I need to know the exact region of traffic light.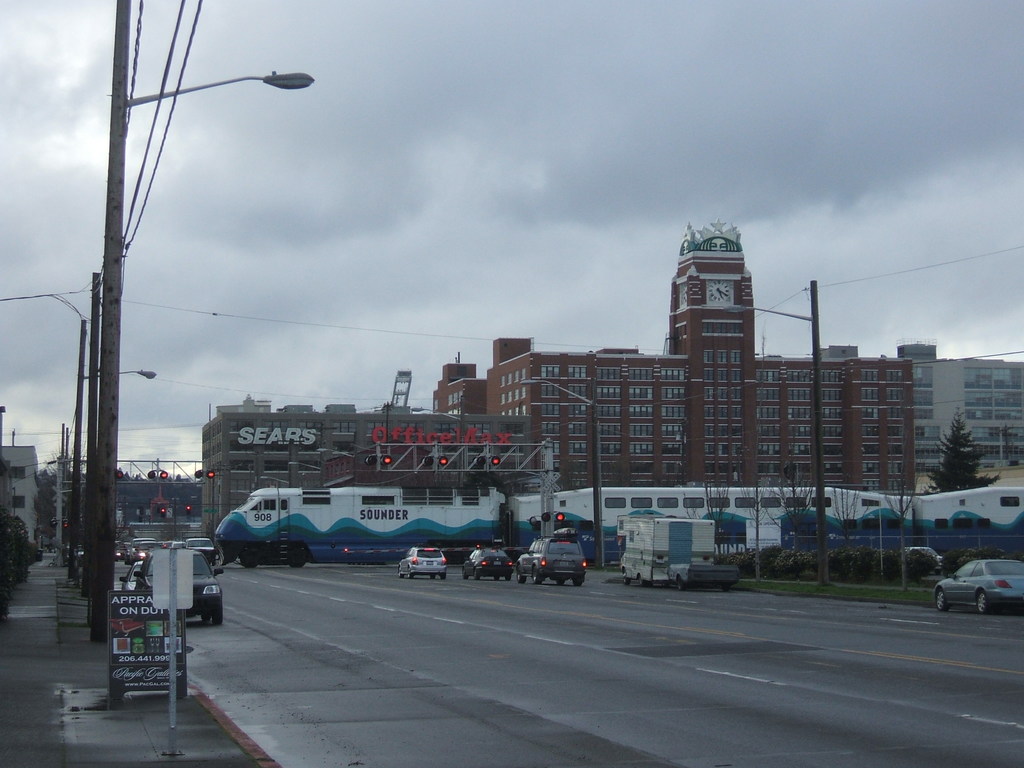
Region: (left=365, top=456, right=392, bottom=467).
